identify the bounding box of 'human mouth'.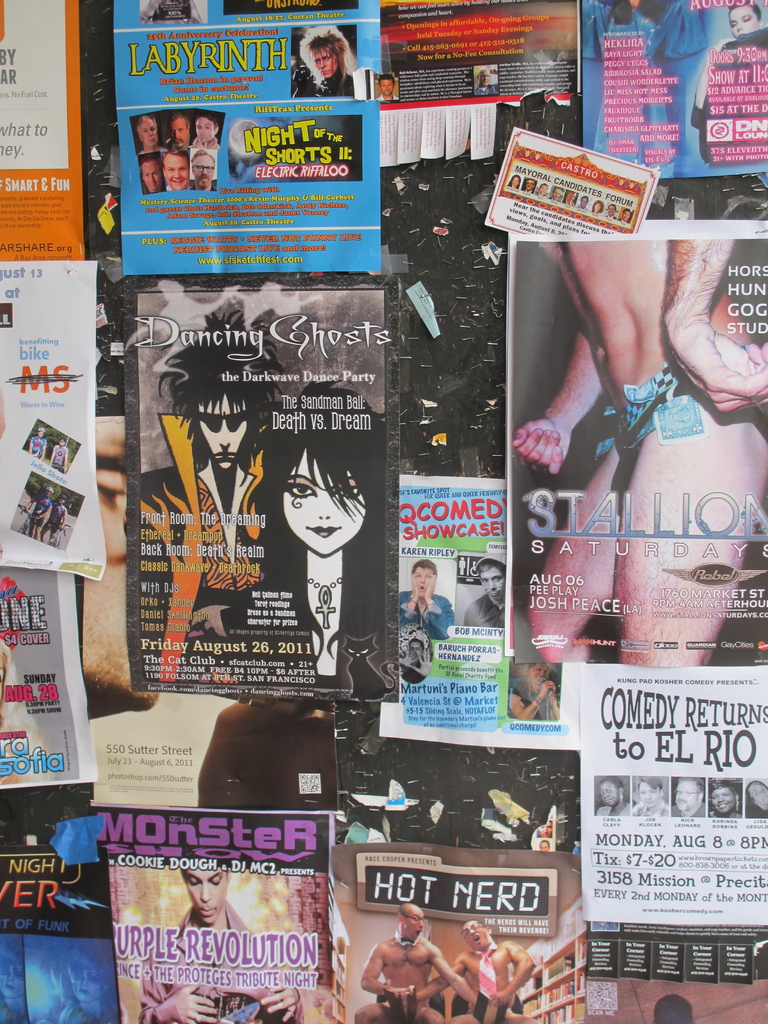
(303,523,342,542).
